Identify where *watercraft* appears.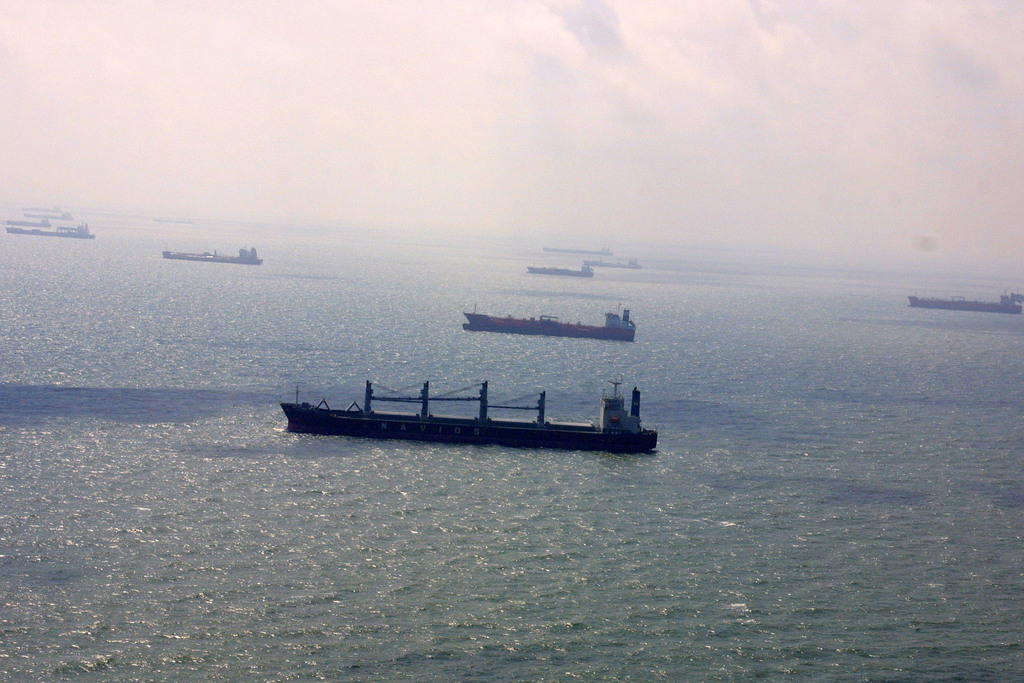
Appears at 541, 245, 607, 256.
